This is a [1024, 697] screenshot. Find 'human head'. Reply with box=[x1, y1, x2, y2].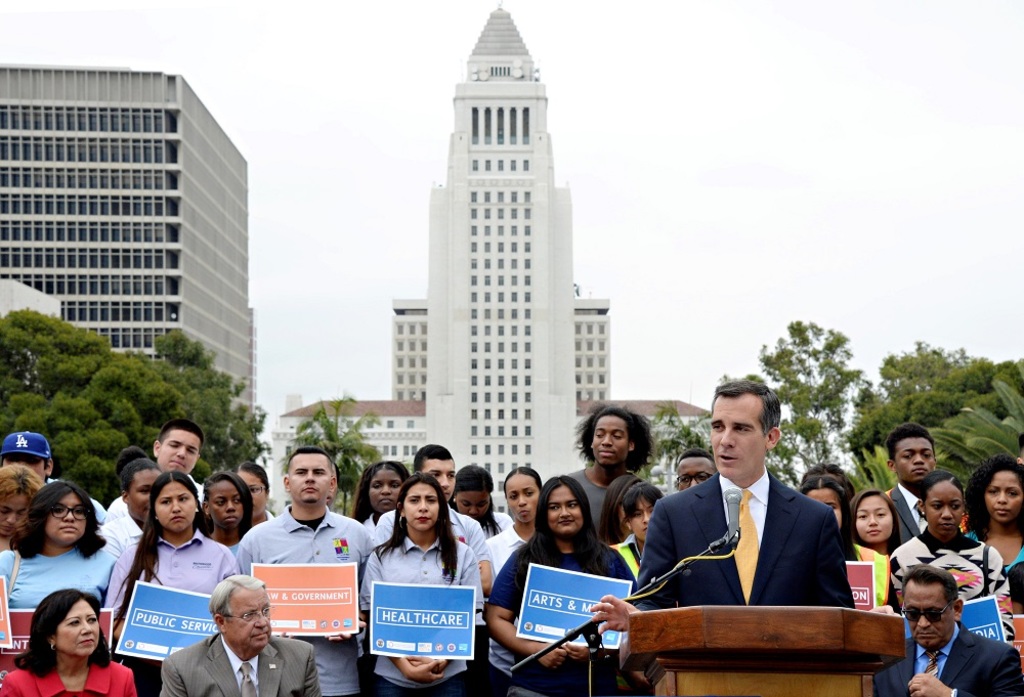
box=[456, 464, 495, 521].
